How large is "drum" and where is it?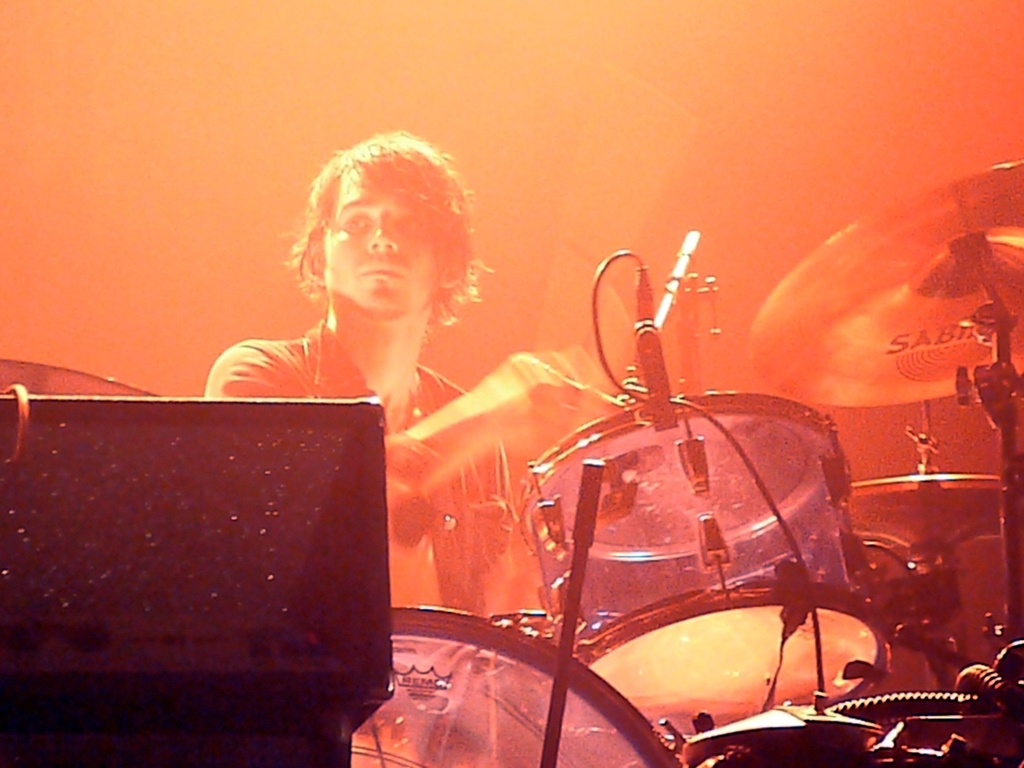
Bounding box: 350/609/683/767.
